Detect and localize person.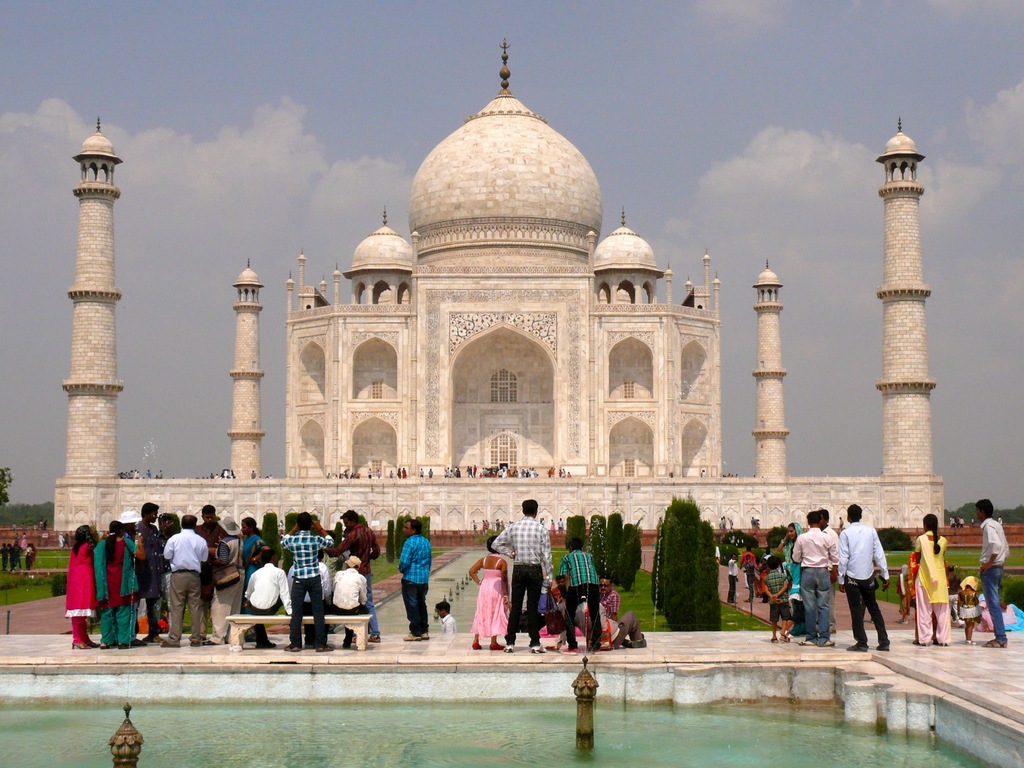
Localized at {"x1": 576, "y1": 598, "x2": 644, "y2": 648}.
